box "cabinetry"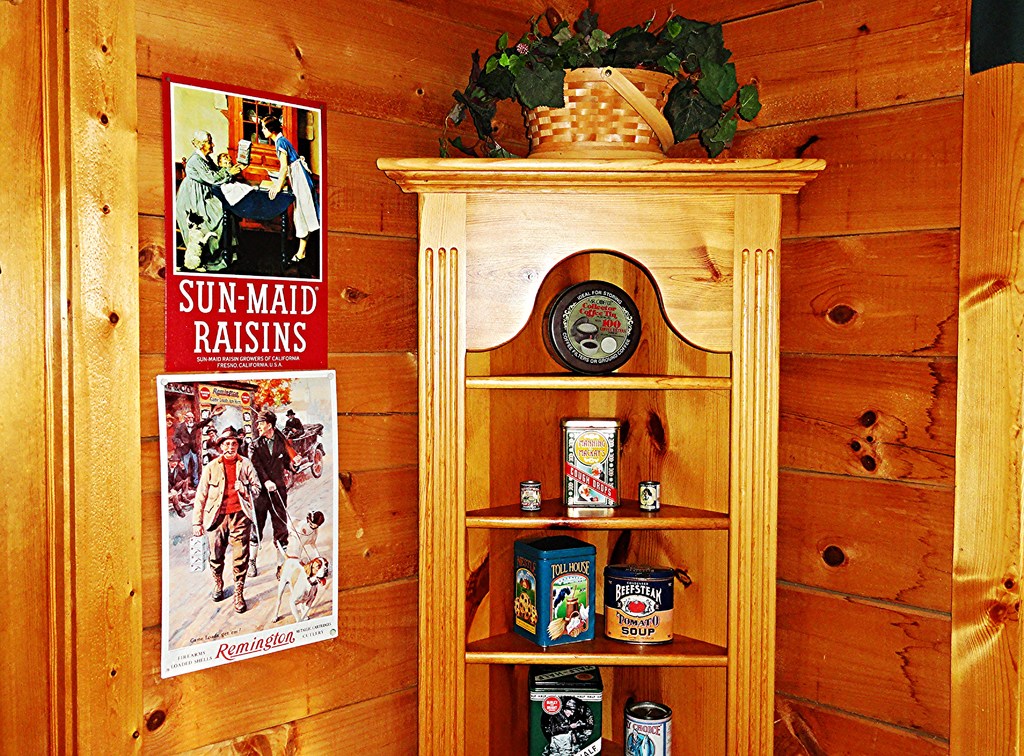
box(378, 159, 829, 755)
